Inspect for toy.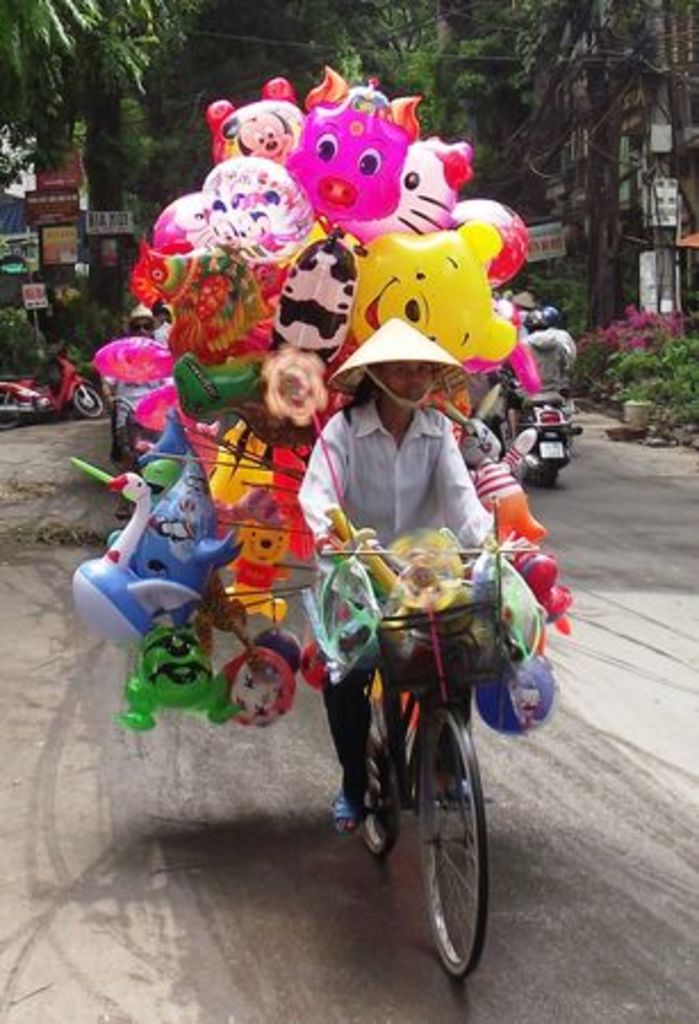
Inspection: bbox=[323, 200, 544, 371].
